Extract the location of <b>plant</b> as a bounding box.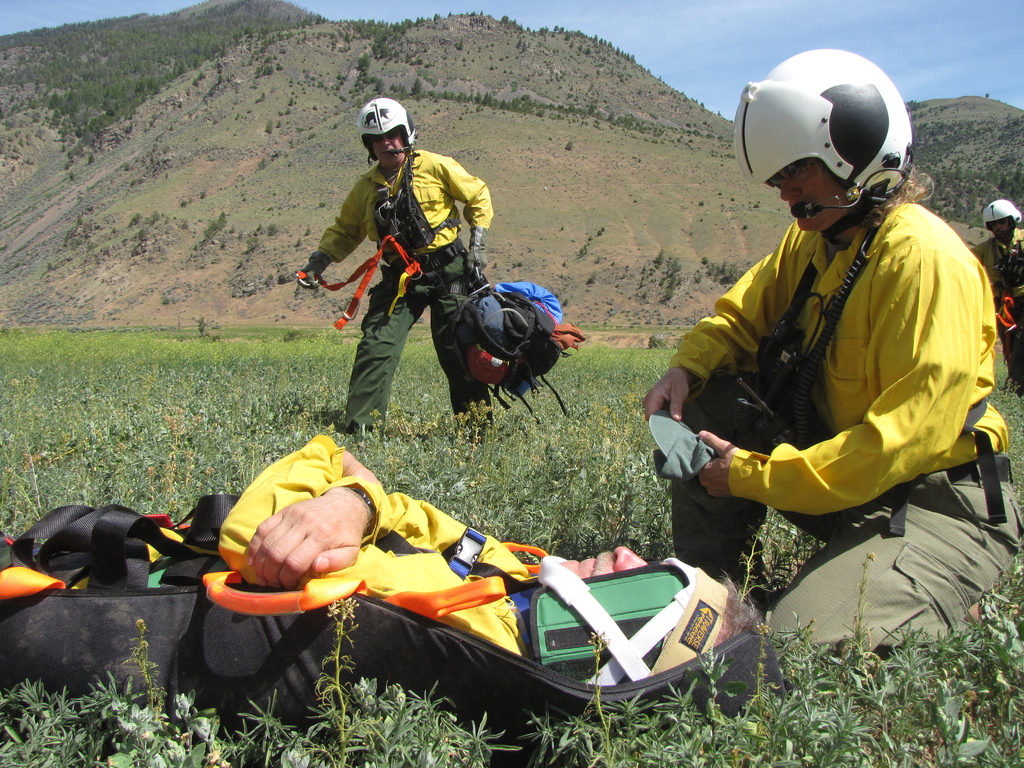
(x1=189, y1=202, x2=236, y2=276).
